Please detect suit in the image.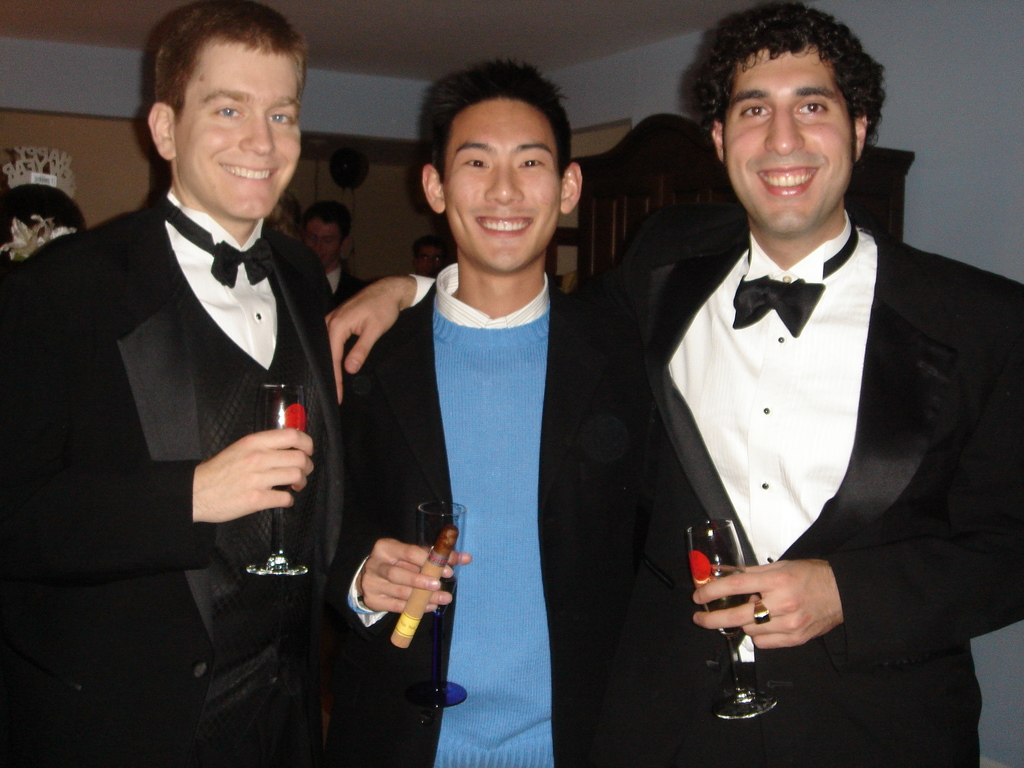
<region>0, 184, 348, 767</region>.
